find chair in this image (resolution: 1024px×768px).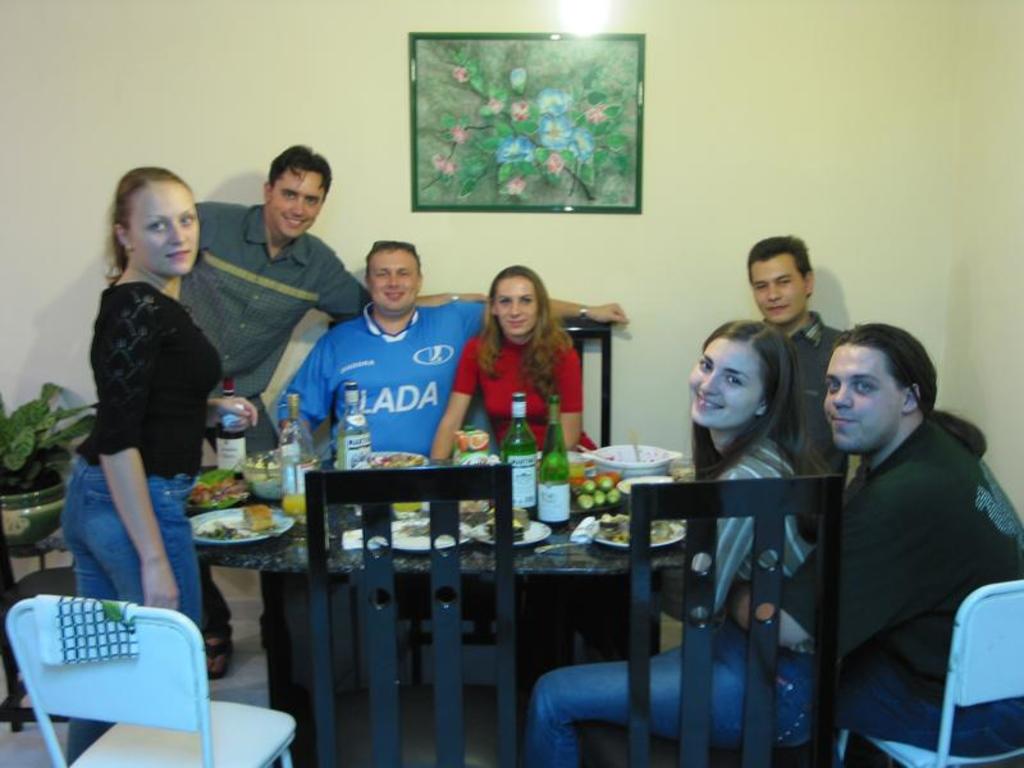
select_region(1, 593, 223, 767).
